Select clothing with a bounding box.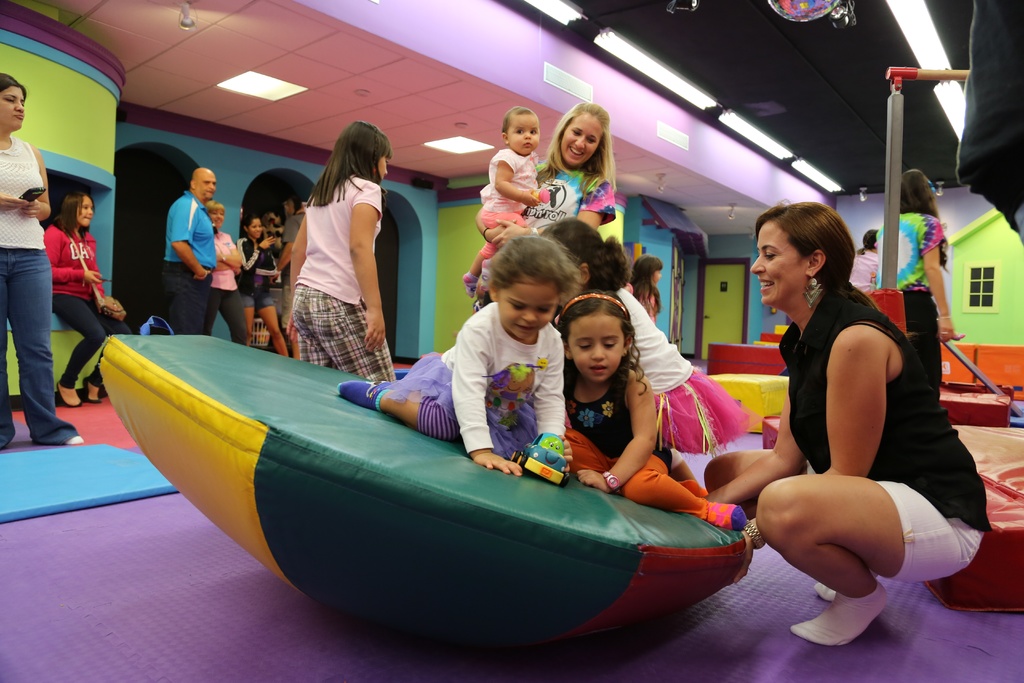
274:163:394:353.
